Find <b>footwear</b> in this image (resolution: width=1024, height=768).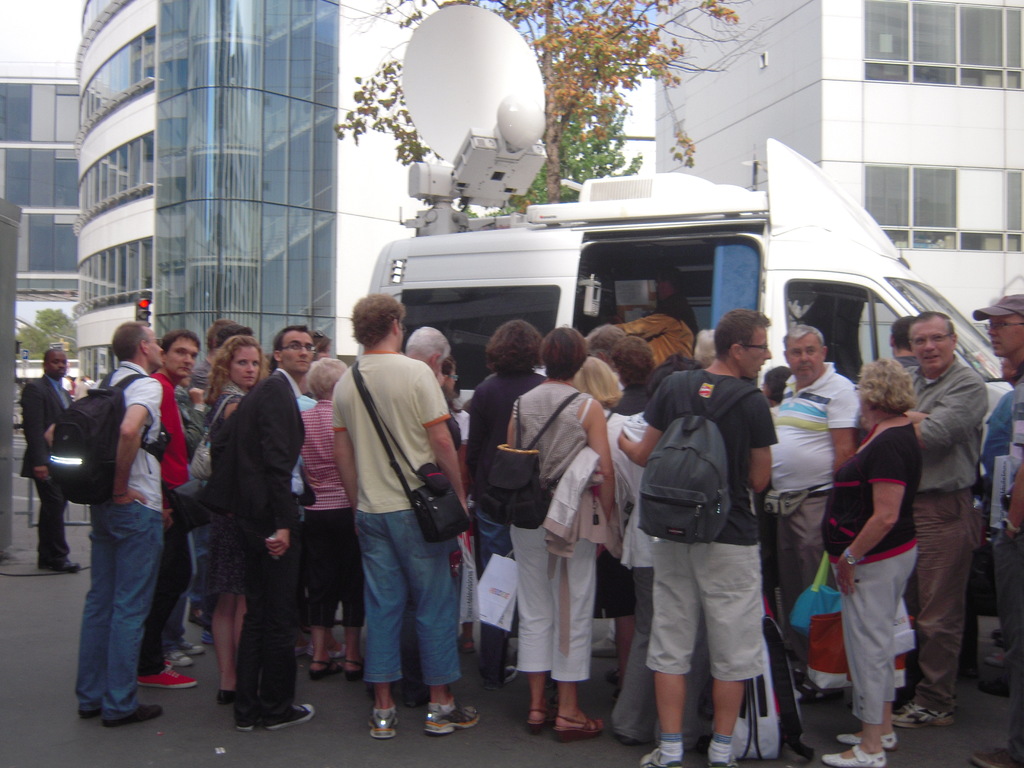
x1=138 y1=655 x2=197 y2=691.
